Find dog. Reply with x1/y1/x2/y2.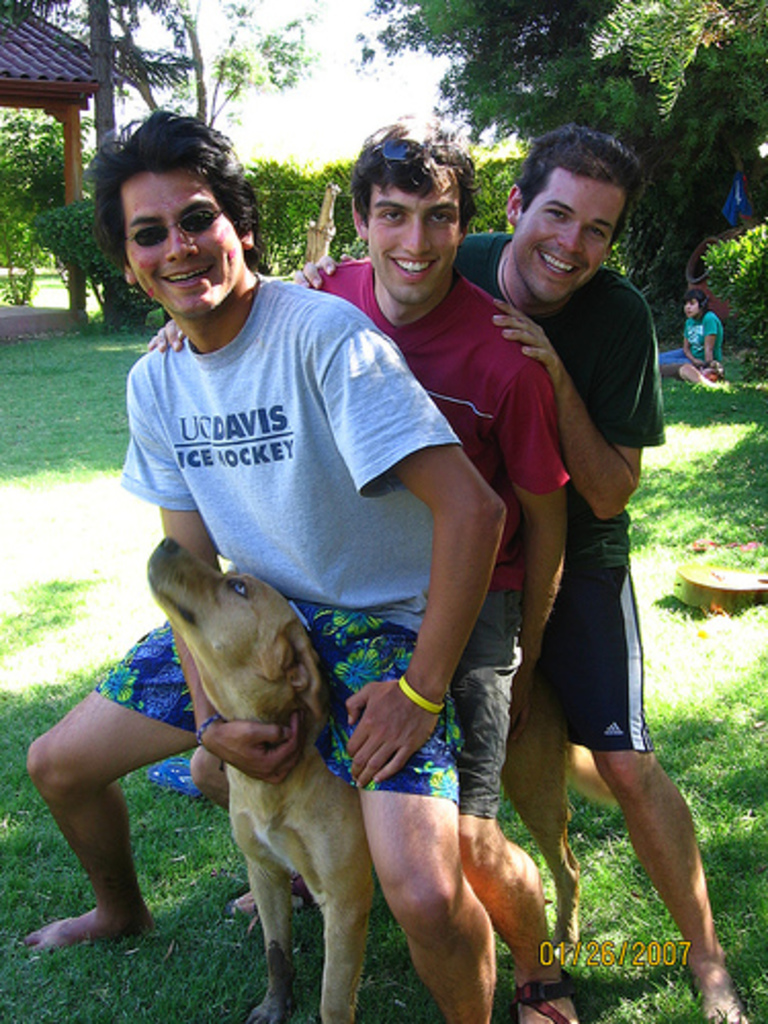
147/532/379/1022.
